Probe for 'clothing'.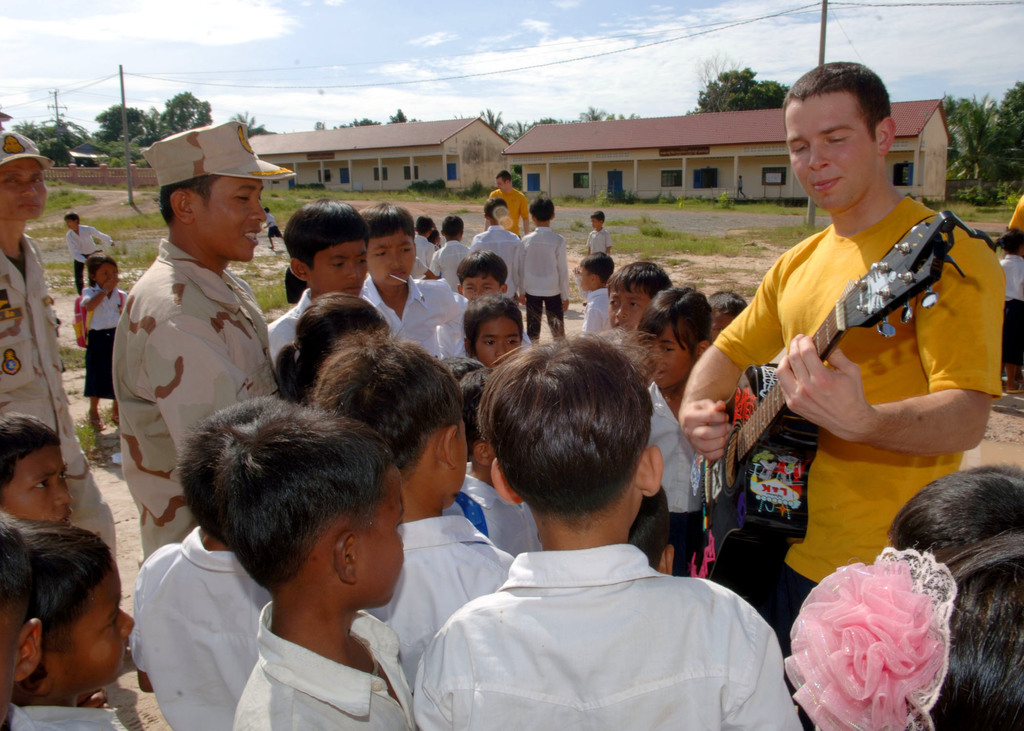
Probe result: (left=514, top=221, right=566, bottom=332).
